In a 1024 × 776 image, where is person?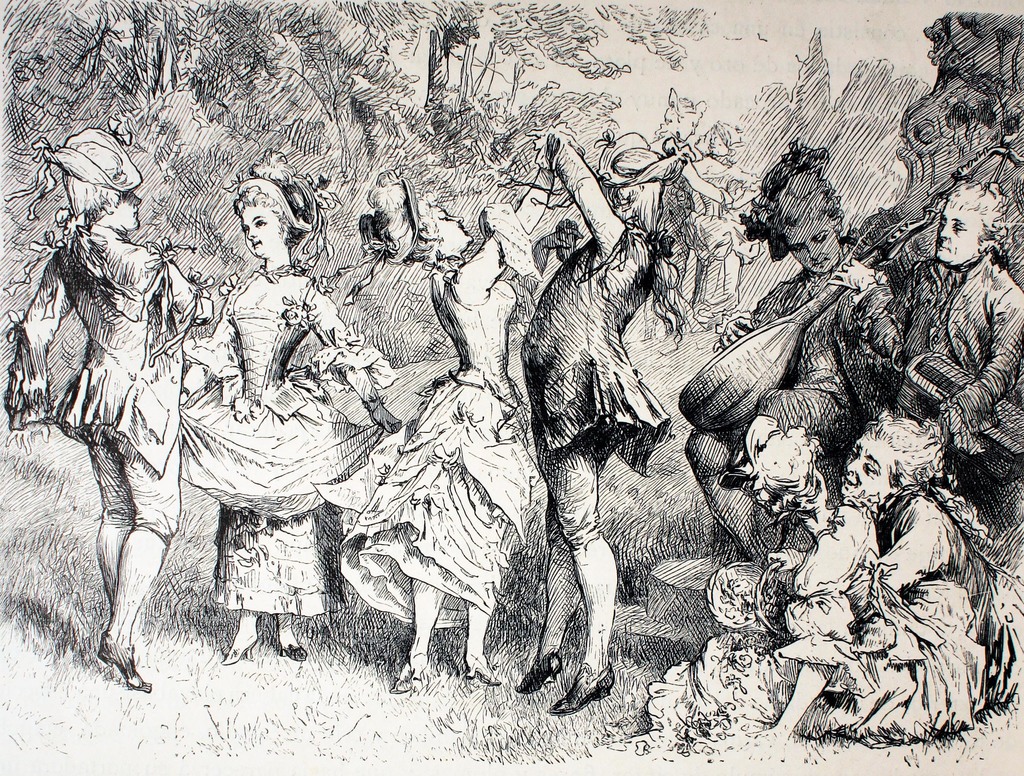
select_region(688, 127, 756, 325).
